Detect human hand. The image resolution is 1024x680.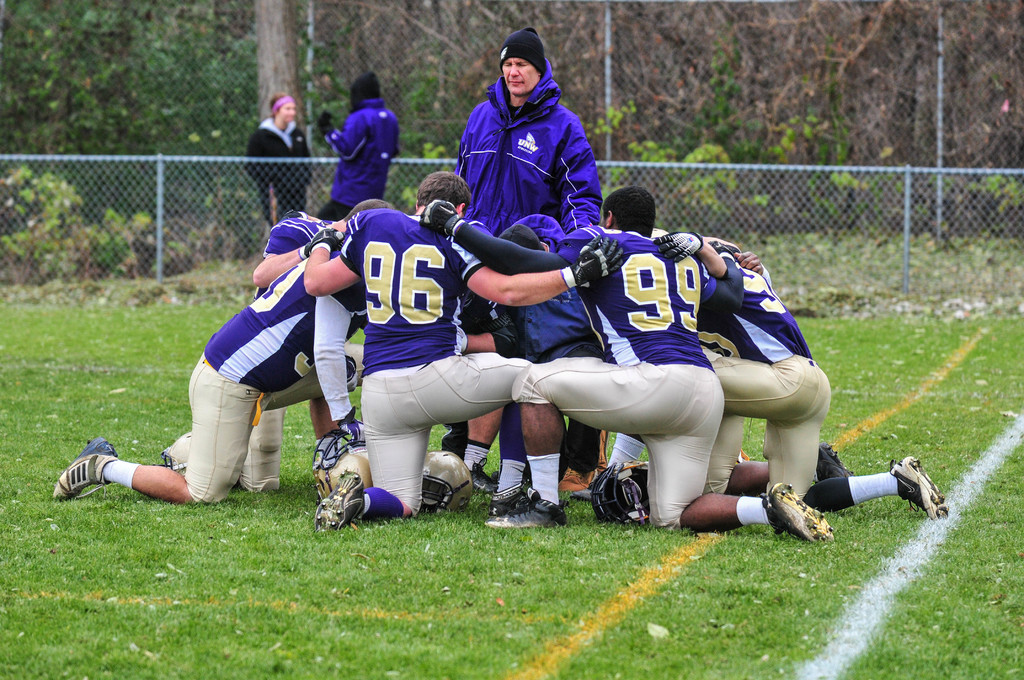
bbox=(307, 225, 345, 247).
